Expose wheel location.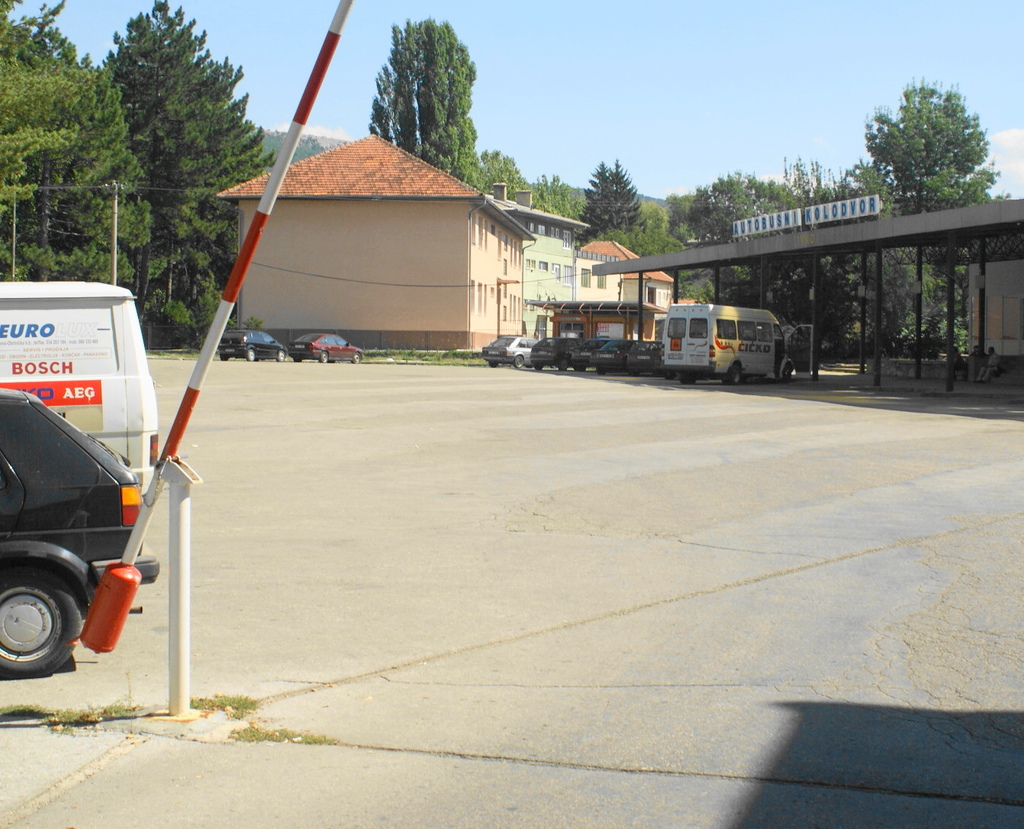
Exposed at detection(487, 361, 500, 371).
